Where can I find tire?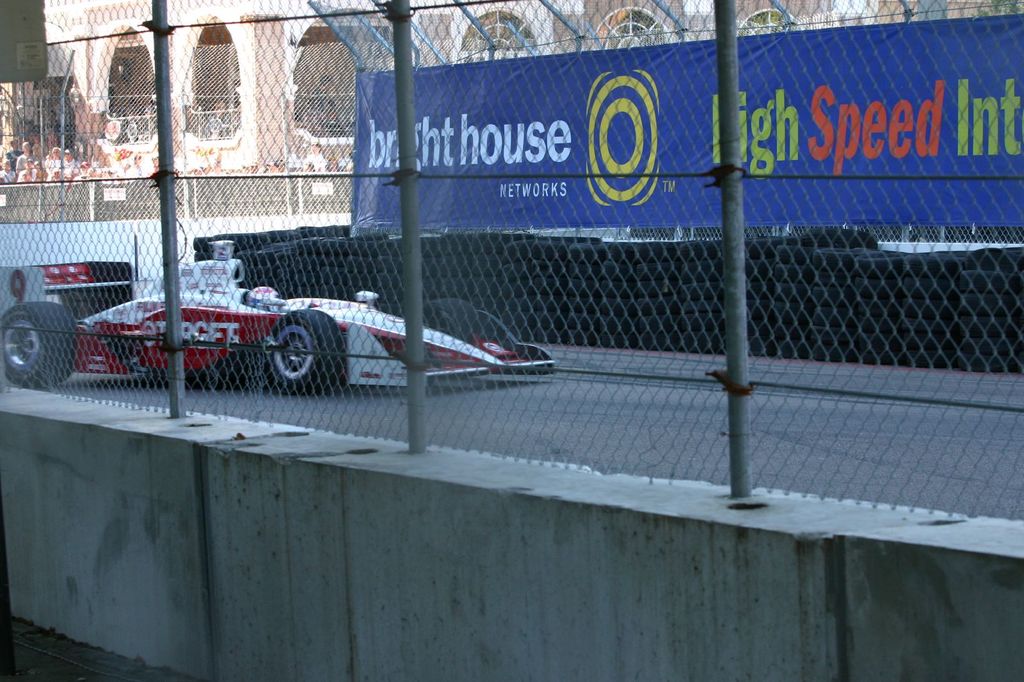
You can find it at 264 308 342 392.
